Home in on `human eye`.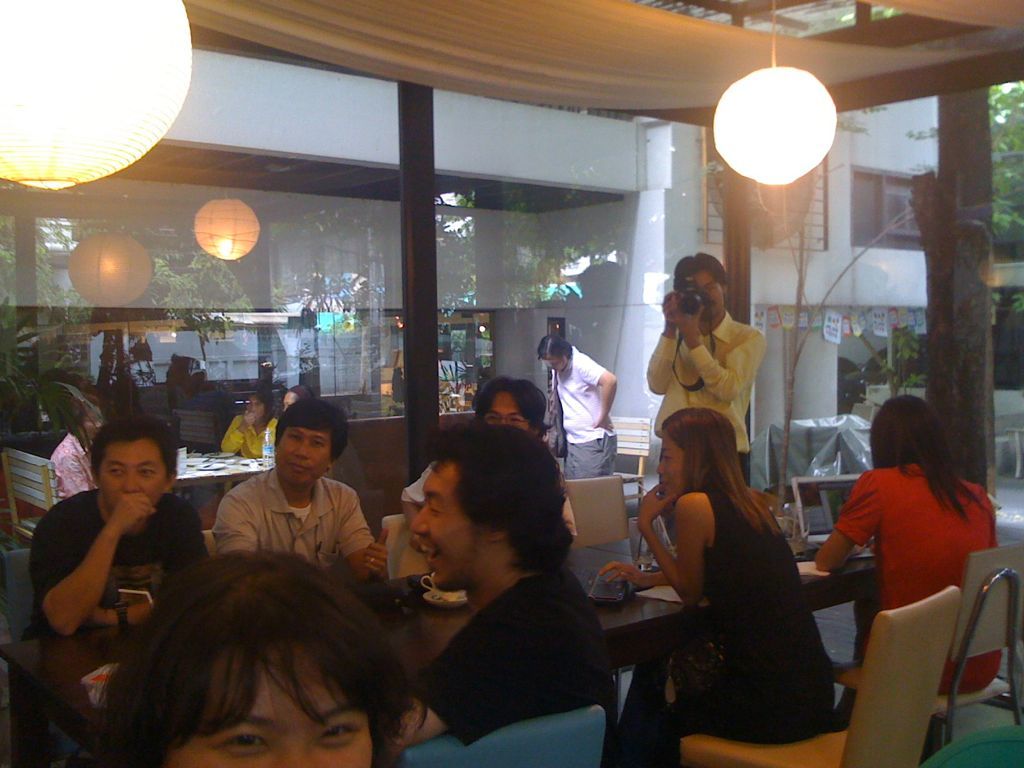
Homed in at (x1=286, y1=431, x2=301, y2=442).
